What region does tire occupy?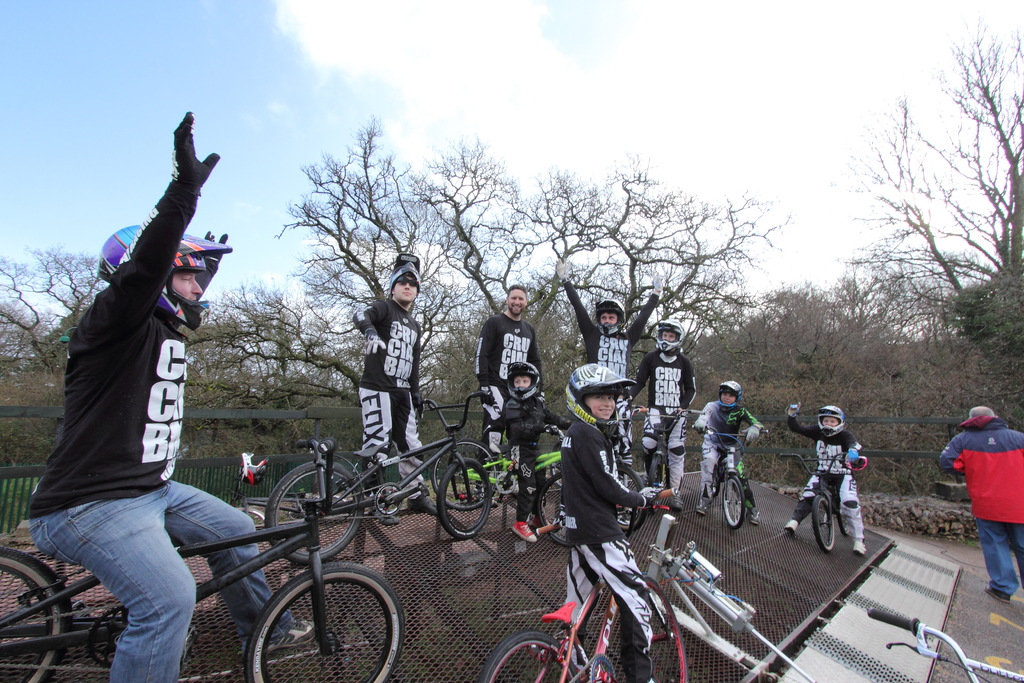
<region>439, 461, 494, 539</region>.
